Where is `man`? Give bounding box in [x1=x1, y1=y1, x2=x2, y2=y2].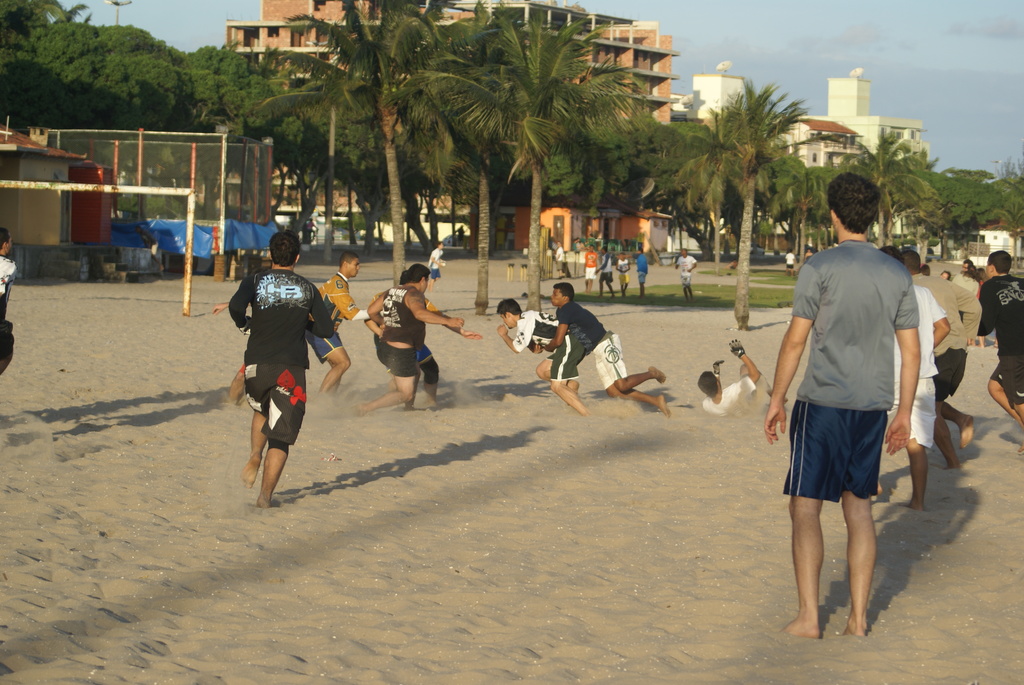
[x1=763, y1=170, x2=922, y2=640].
